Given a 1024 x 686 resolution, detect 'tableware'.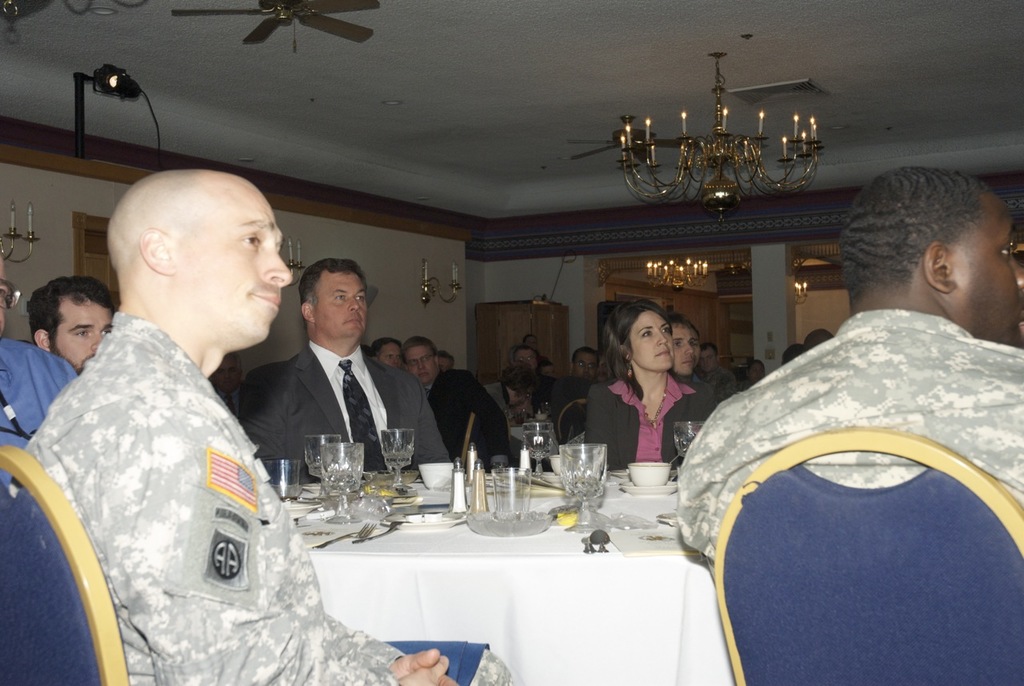
586:526:612:552.
